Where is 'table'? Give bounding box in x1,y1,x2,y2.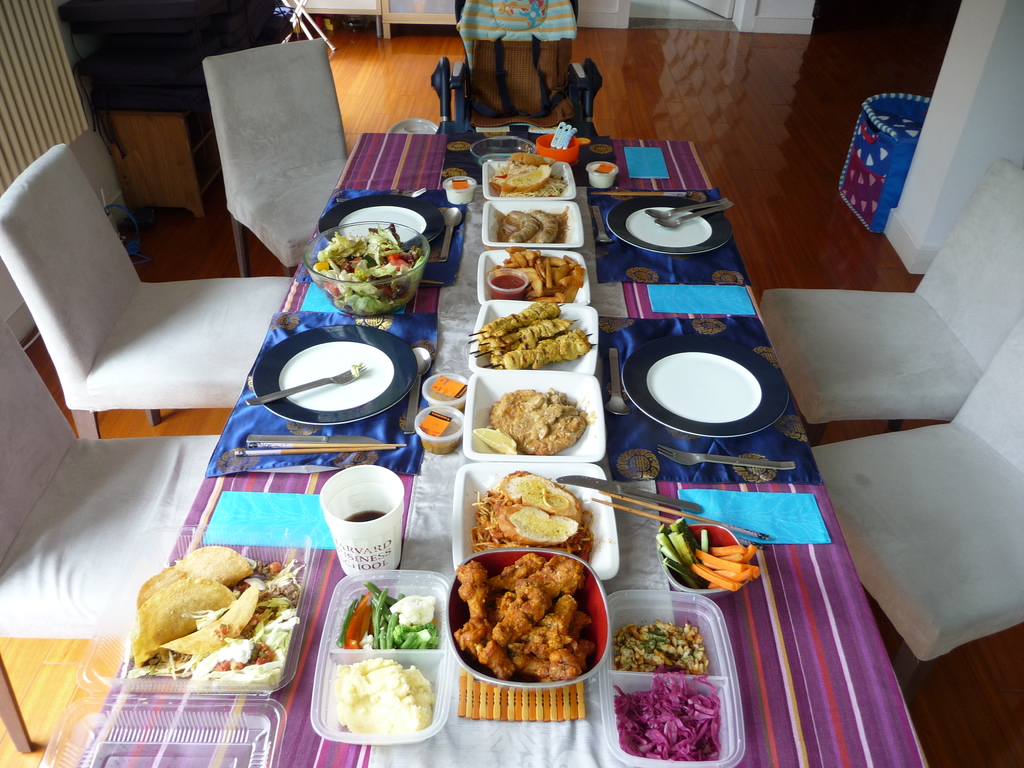
55,102,908,767.
